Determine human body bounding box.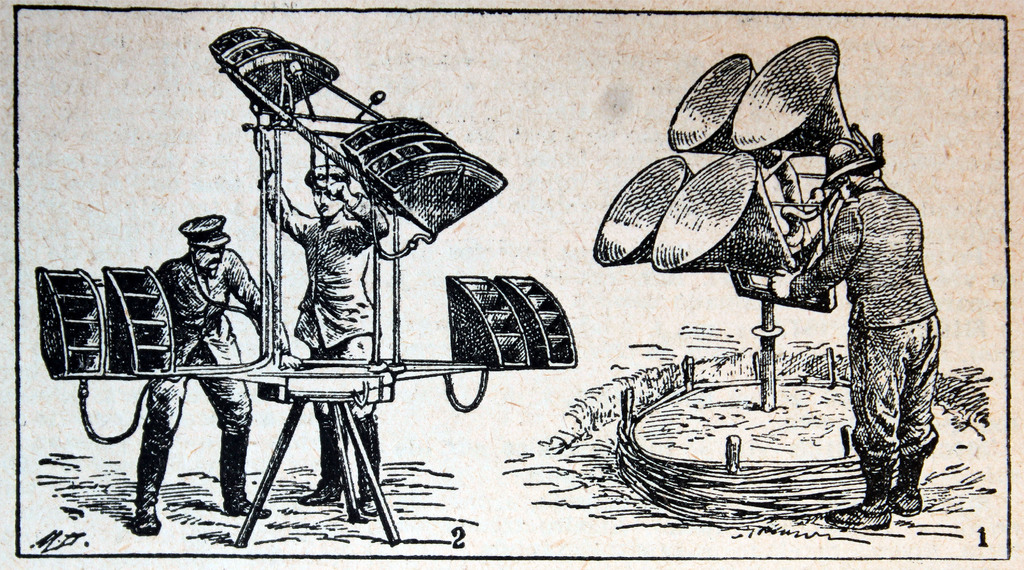
Determined: crop(255, 138, 396, 514).
